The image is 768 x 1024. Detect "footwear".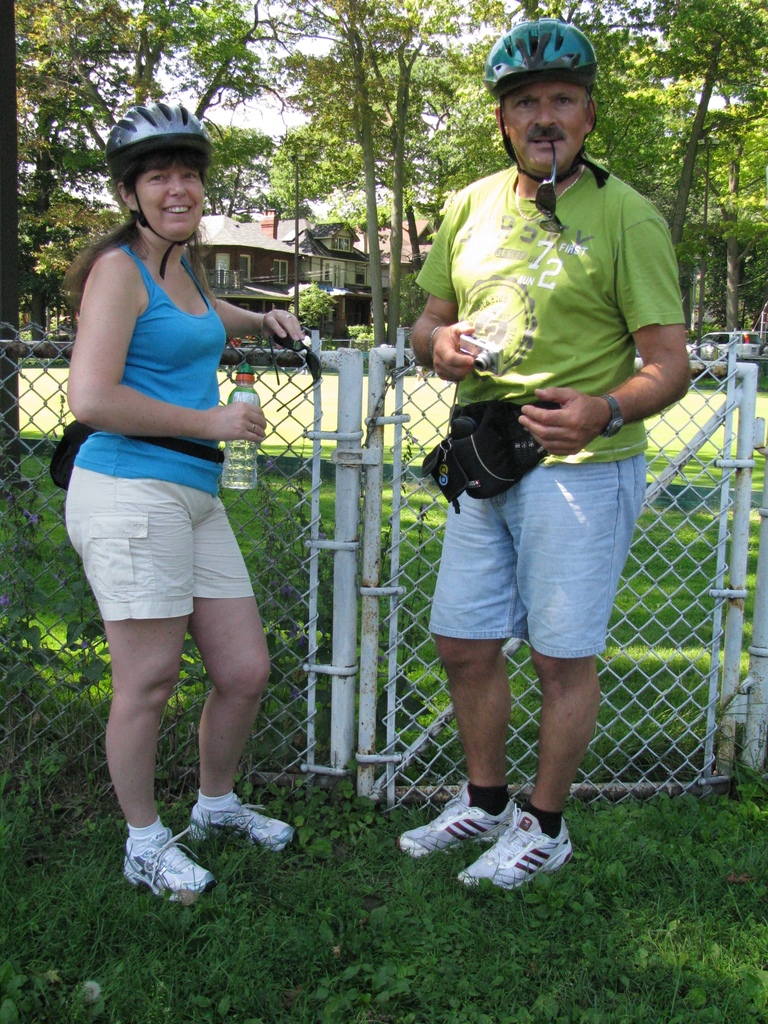
Detection: x1=396, y1=778, x2=515, y2=862.
